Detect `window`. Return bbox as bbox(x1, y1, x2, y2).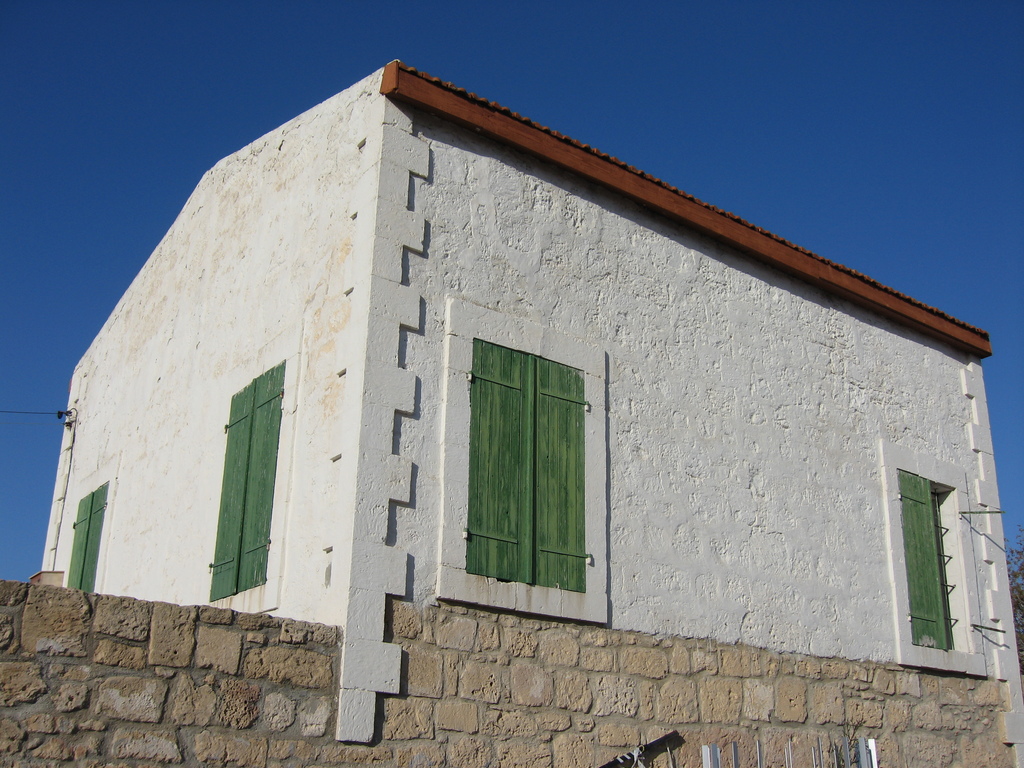
bbox(207, 314, 299, 621).
